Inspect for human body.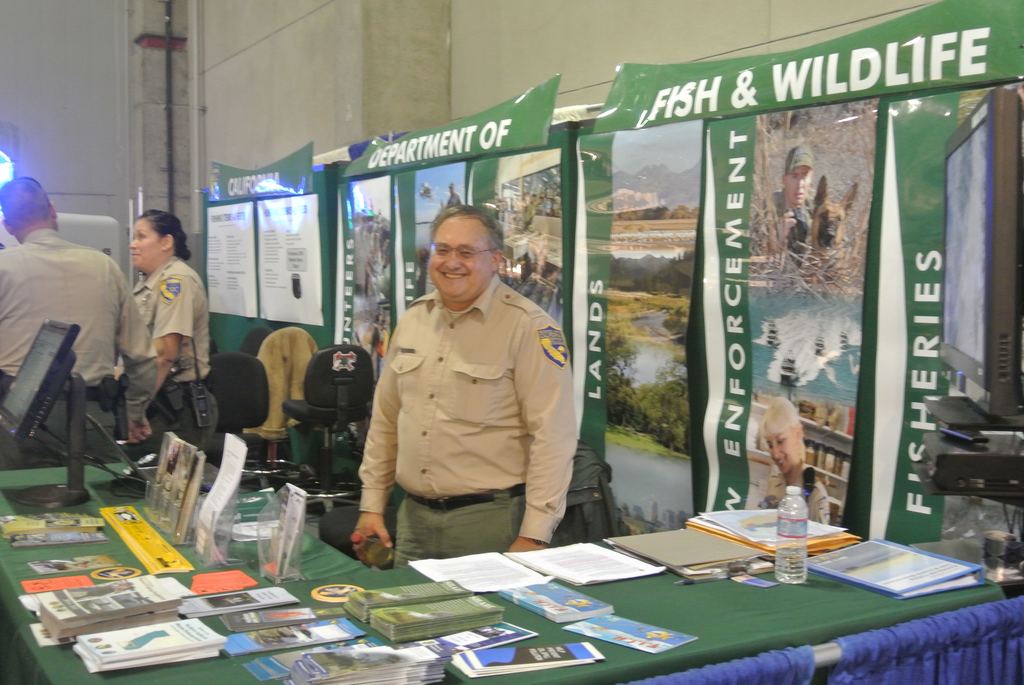
Inspection: (354, 203, 576, 567).
